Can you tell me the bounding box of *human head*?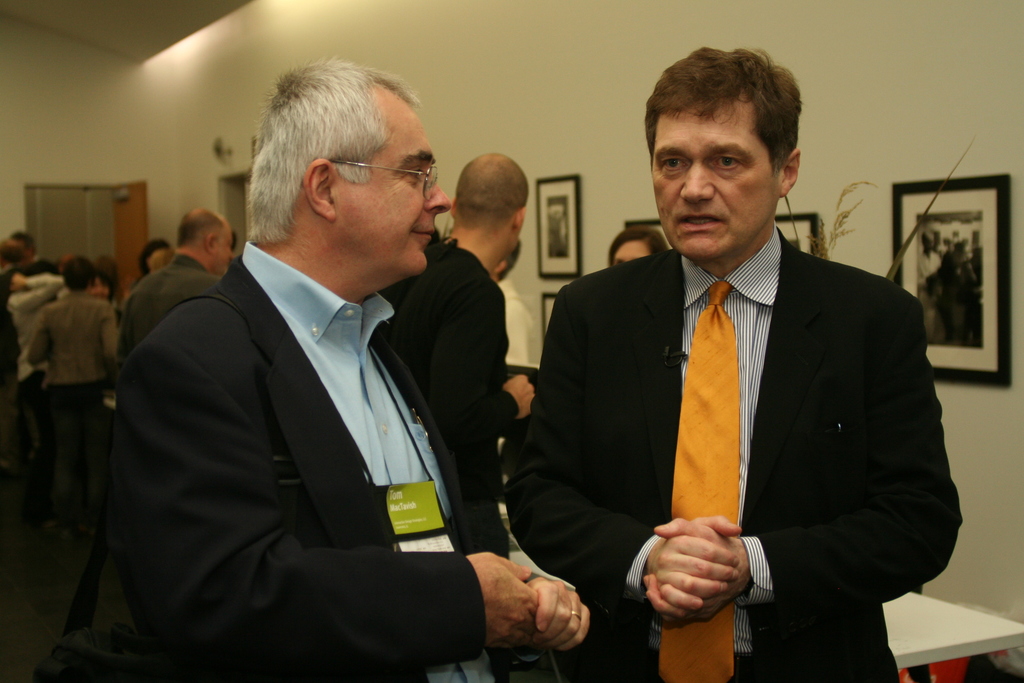
(626,33,804,239).
